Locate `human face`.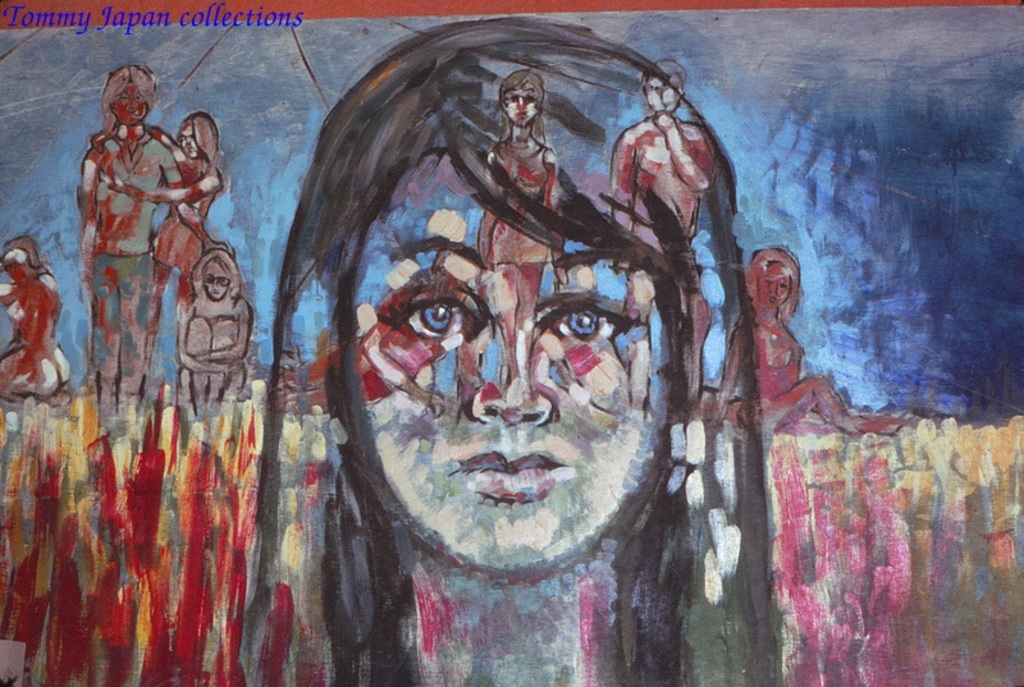
Bounding box: region(754, 258, 794, 311).
